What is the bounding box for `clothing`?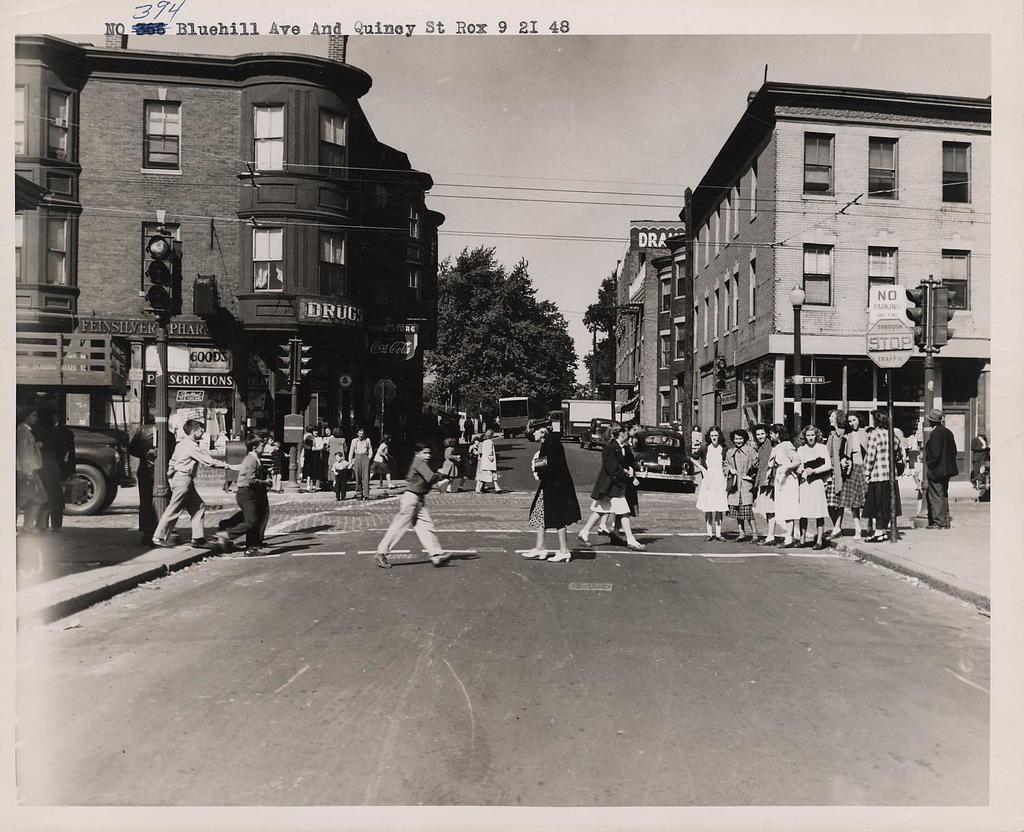
<region>474, 438, 503, 493</region>.
